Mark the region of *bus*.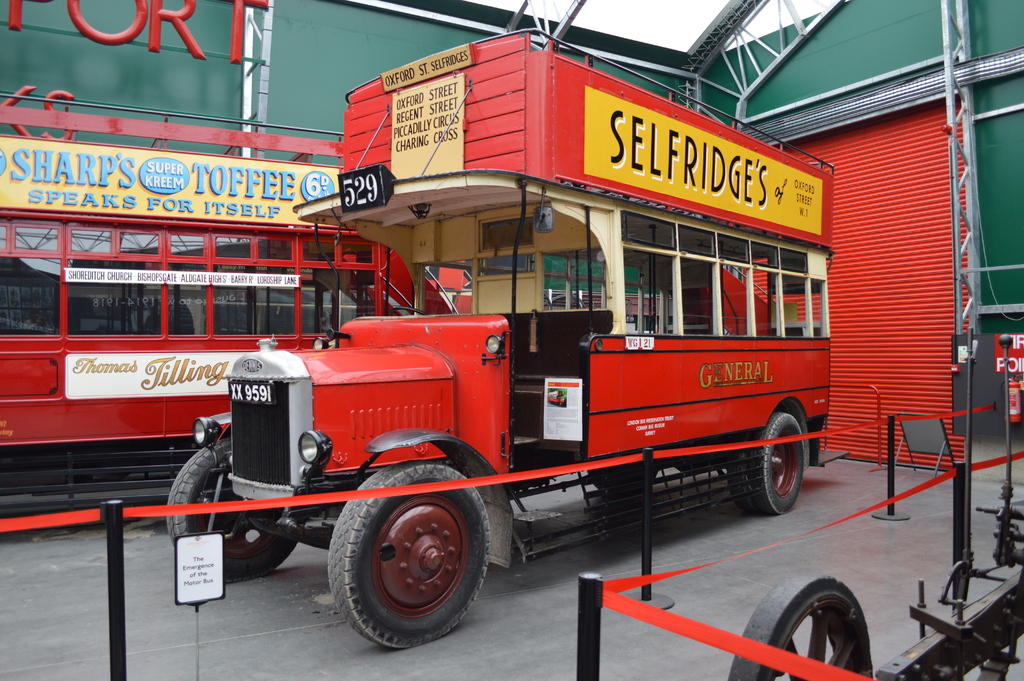
Region: [left=0, top=104, right=475, bottom=498].
